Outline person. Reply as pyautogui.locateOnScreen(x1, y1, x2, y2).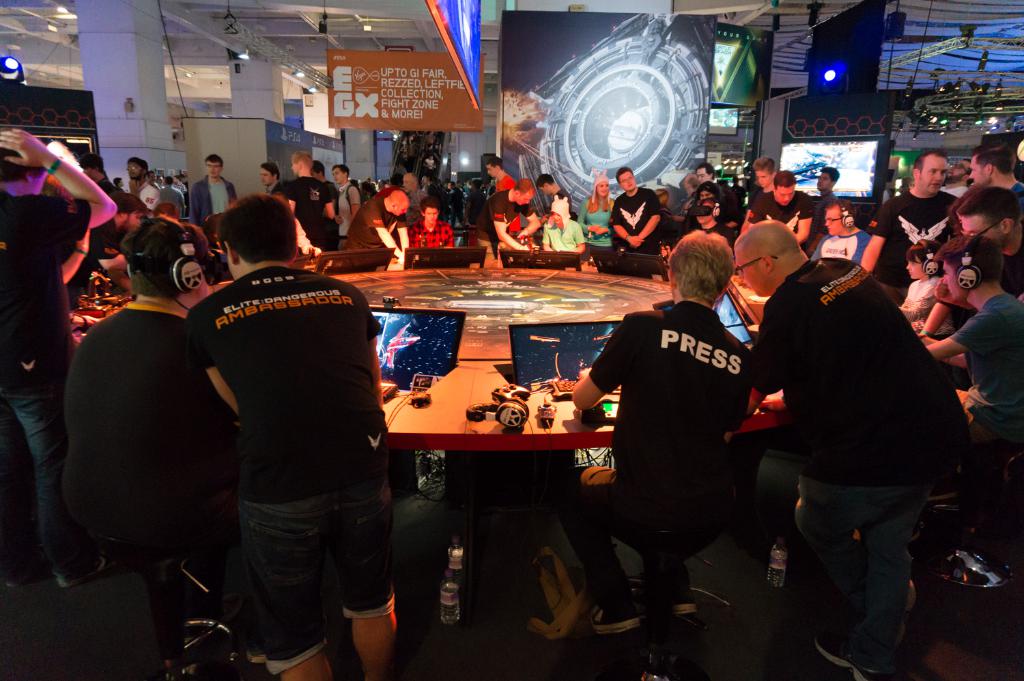
pyautogui.locateOnScreen(255, 166, 280, 201).
